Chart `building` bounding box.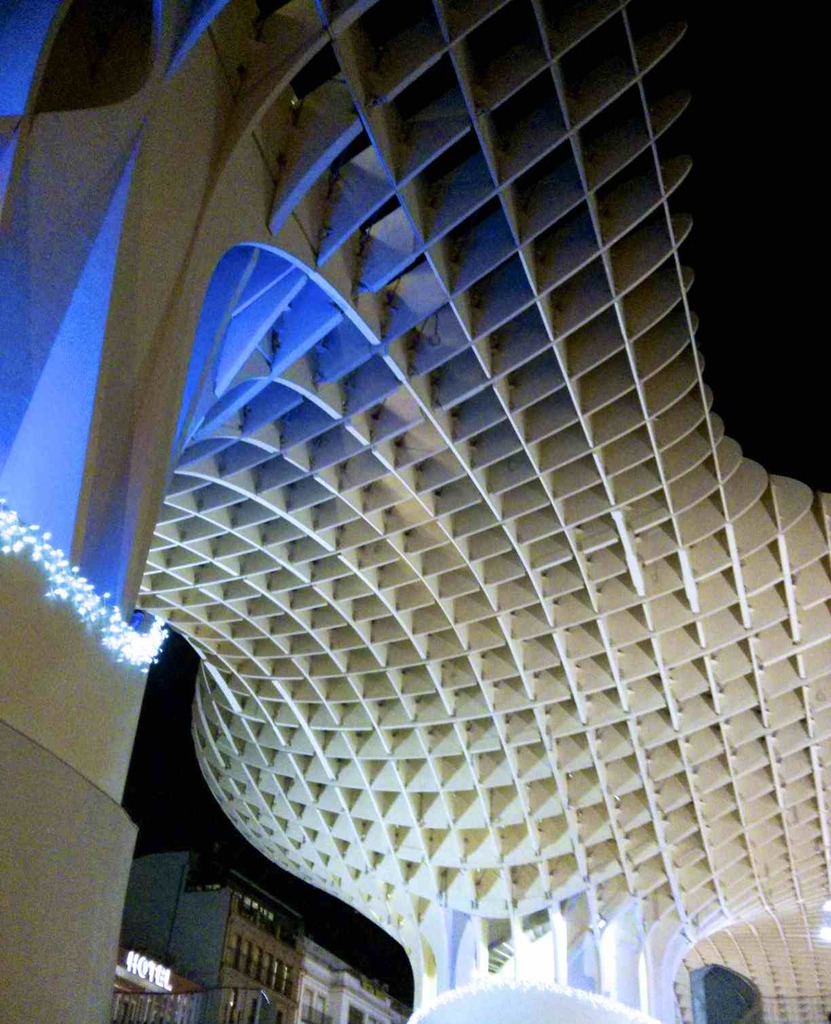
Charted: [left=131, top=850, right=303, bottom=1023].
